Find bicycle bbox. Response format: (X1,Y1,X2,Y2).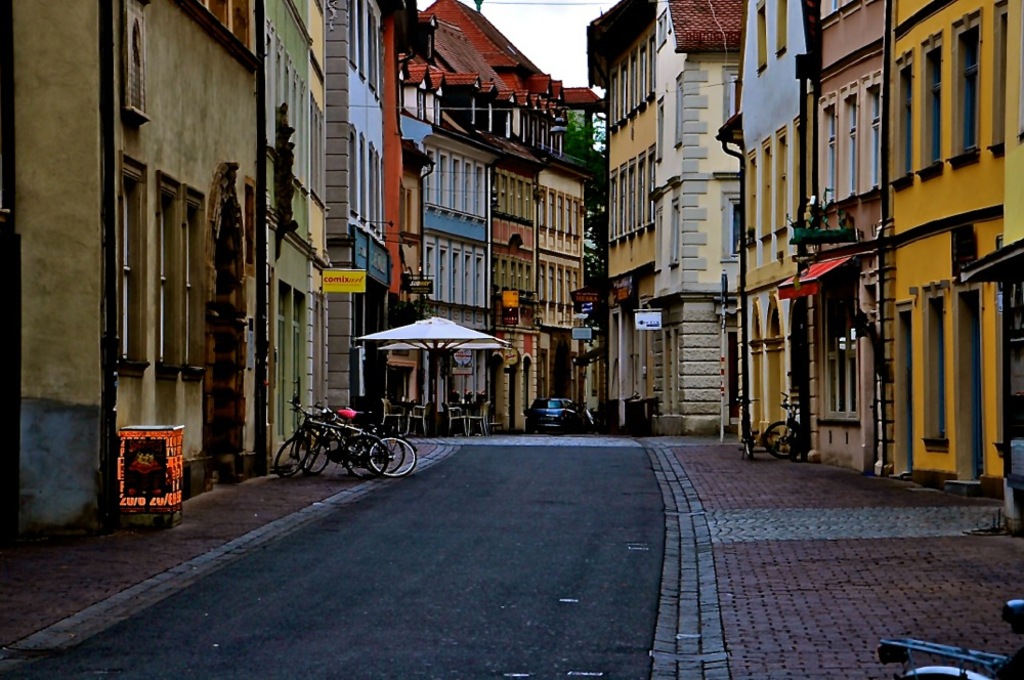
(308,405,404,467).
